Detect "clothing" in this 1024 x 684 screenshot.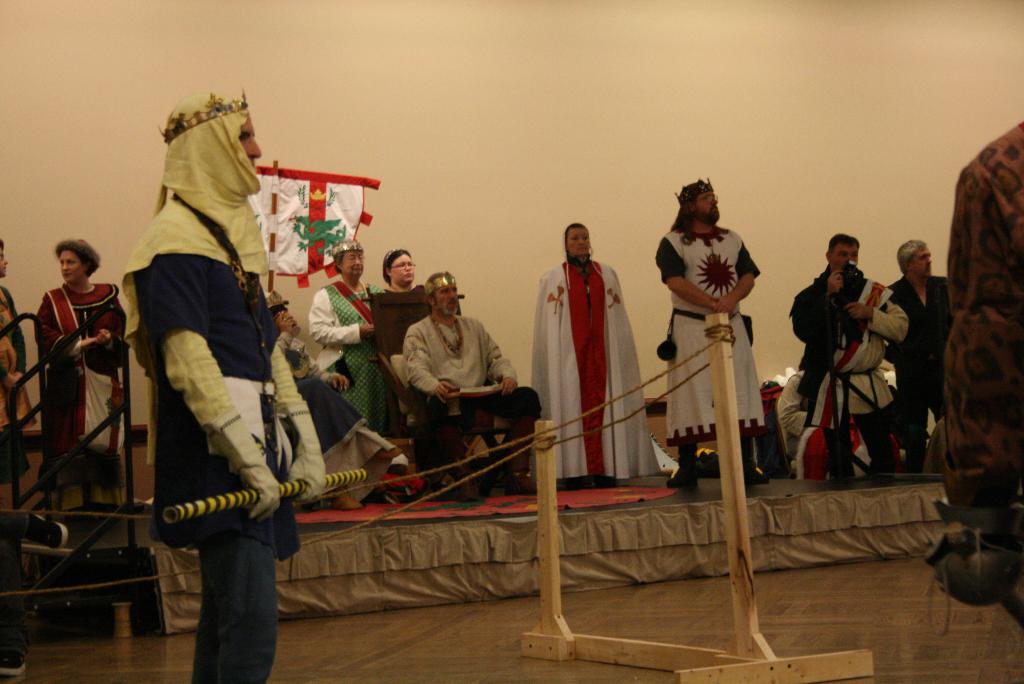
Detection: (35, 282, 120, 484).
